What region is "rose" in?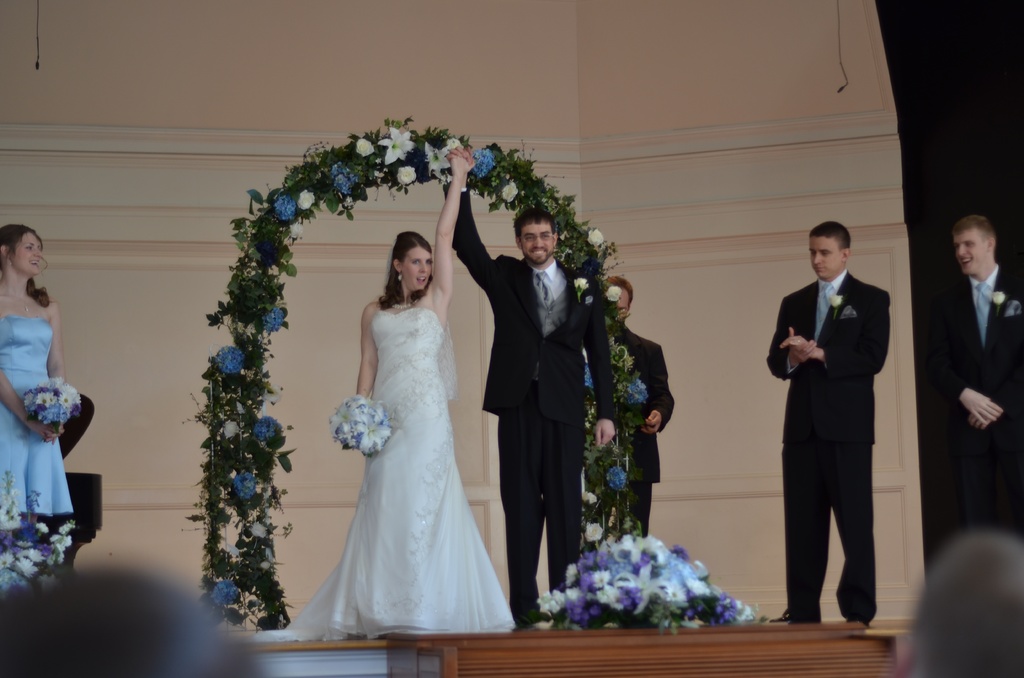
x1=248 y1=521 x2=266 y2=538.
